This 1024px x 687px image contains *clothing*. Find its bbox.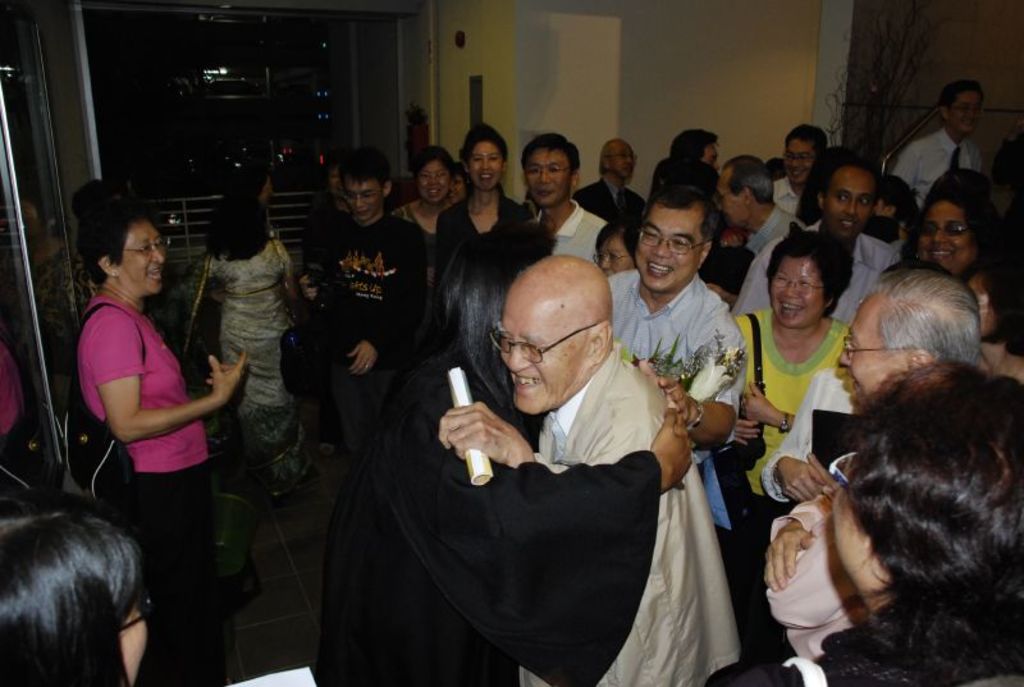
[516,339,736,686].
